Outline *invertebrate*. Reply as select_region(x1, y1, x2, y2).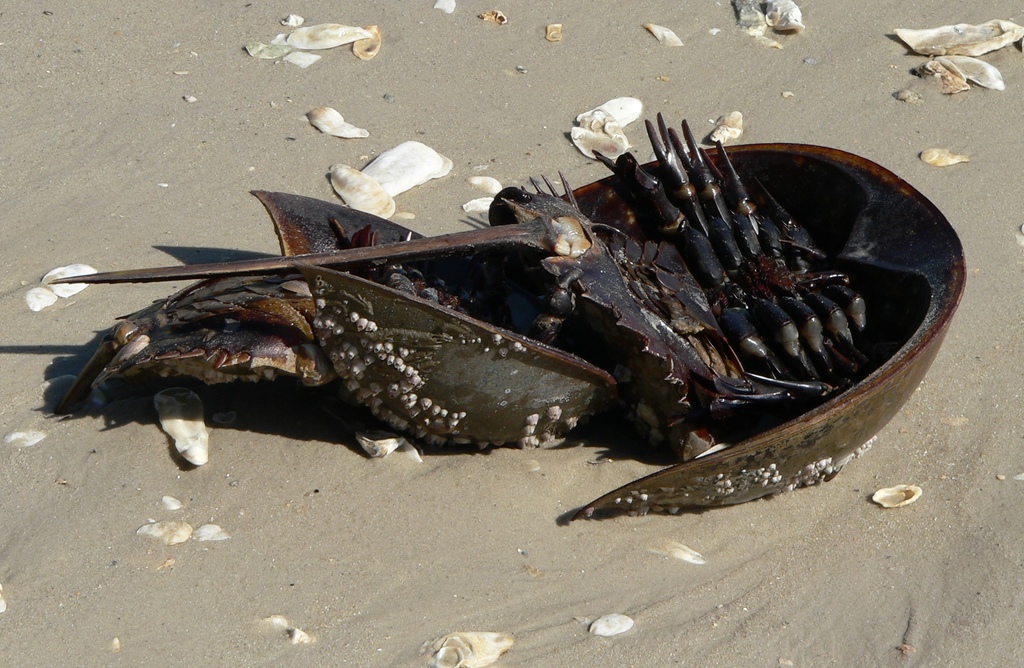
select_region(151, 377, 211, 467).
